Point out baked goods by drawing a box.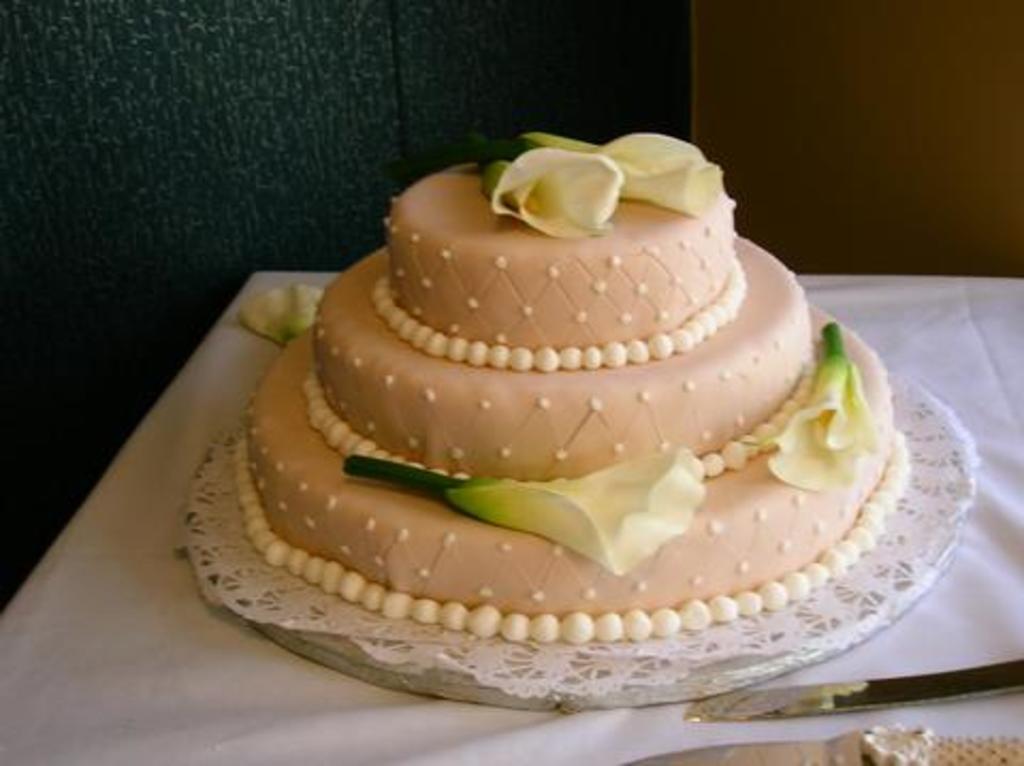
x1=258, y1=149, x2=902, y2=672.
